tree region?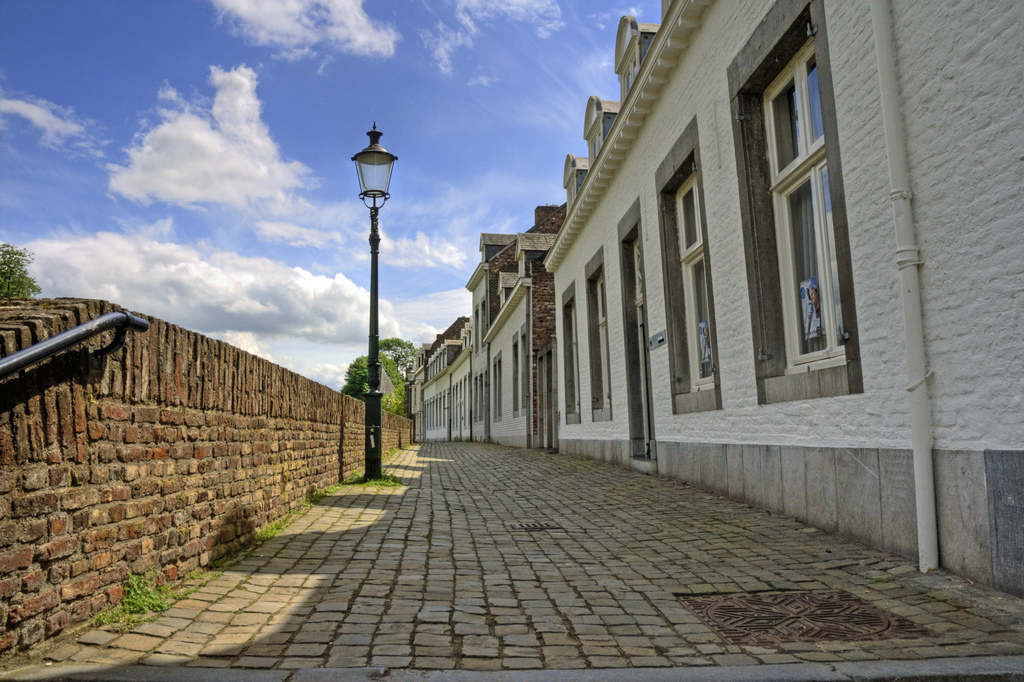
[x1=0, y1=241, x2=44, y2=301]
